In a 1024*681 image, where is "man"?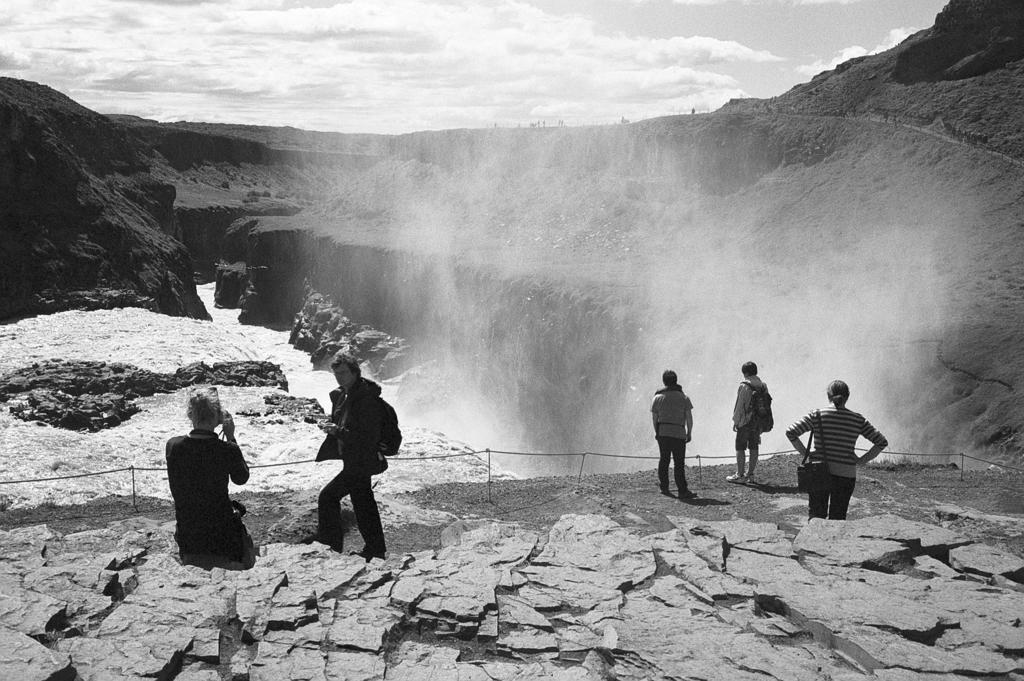
(644, 373, 699, 501).
